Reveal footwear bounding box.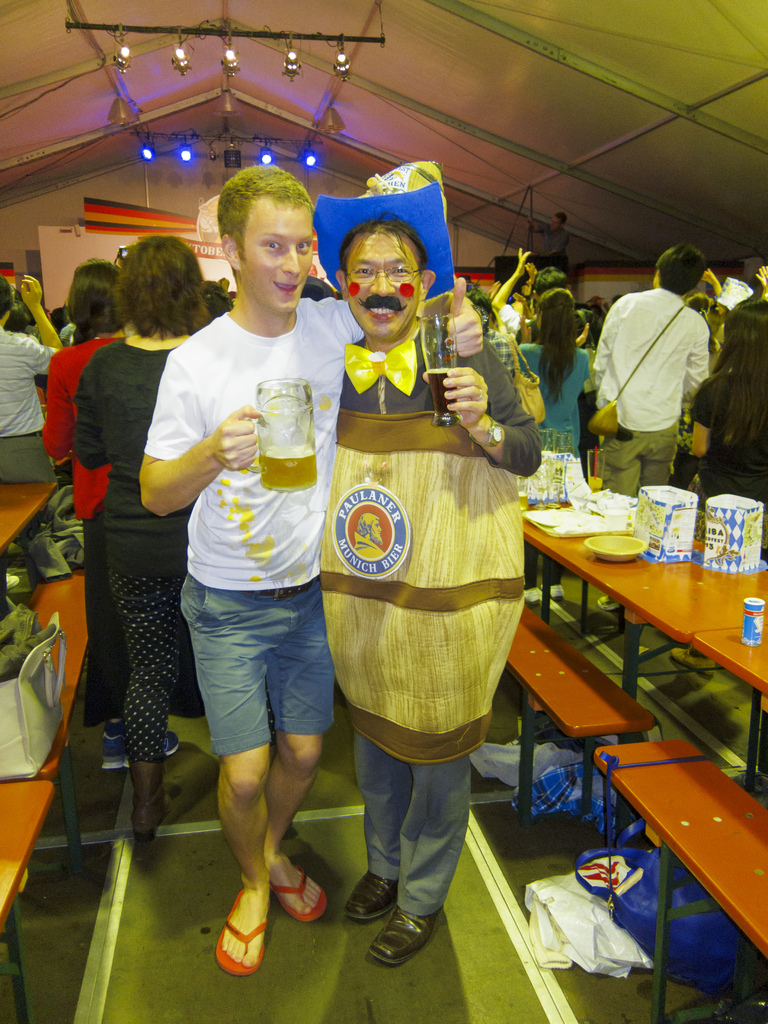
Revealed: l=520, t=588, r=541, b=601.
